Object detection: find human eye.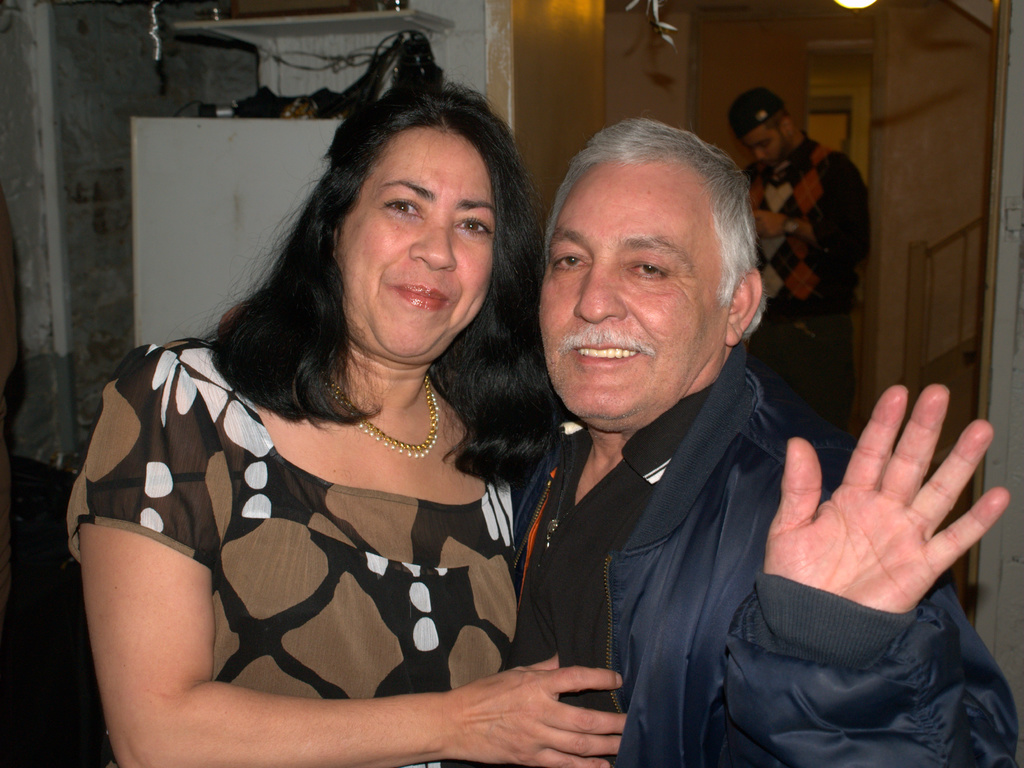
[x1=383, y1=193, x2=426, y2=226].
